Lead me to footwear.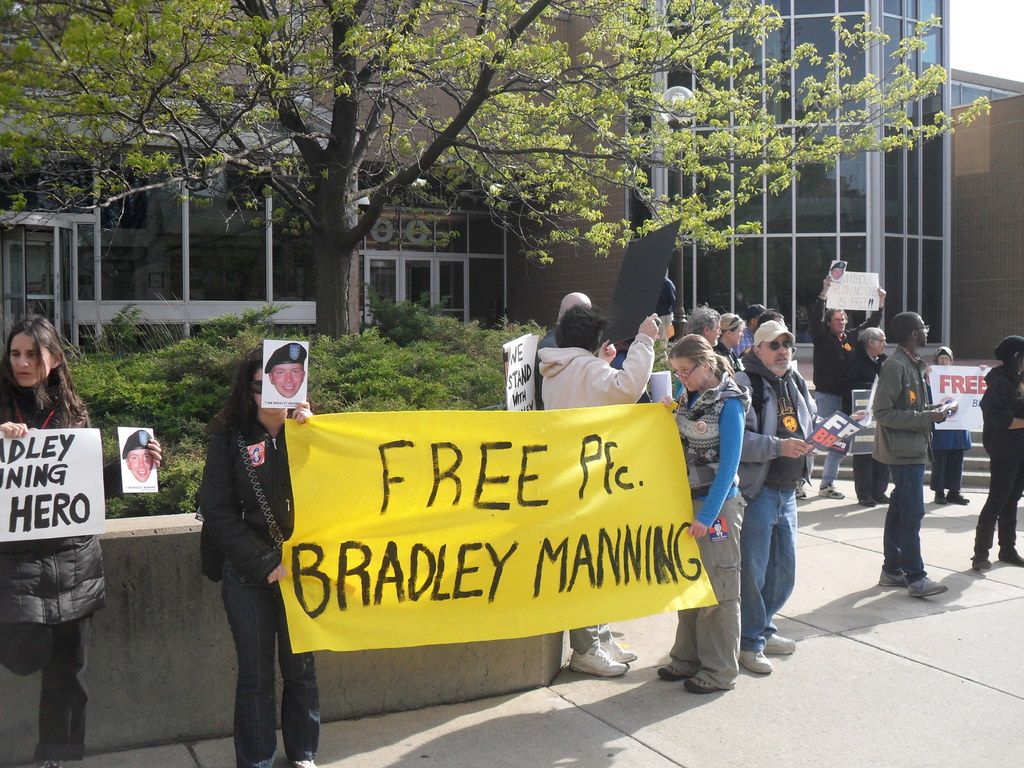
Lead to bbox(600, 634, 637, 664).
